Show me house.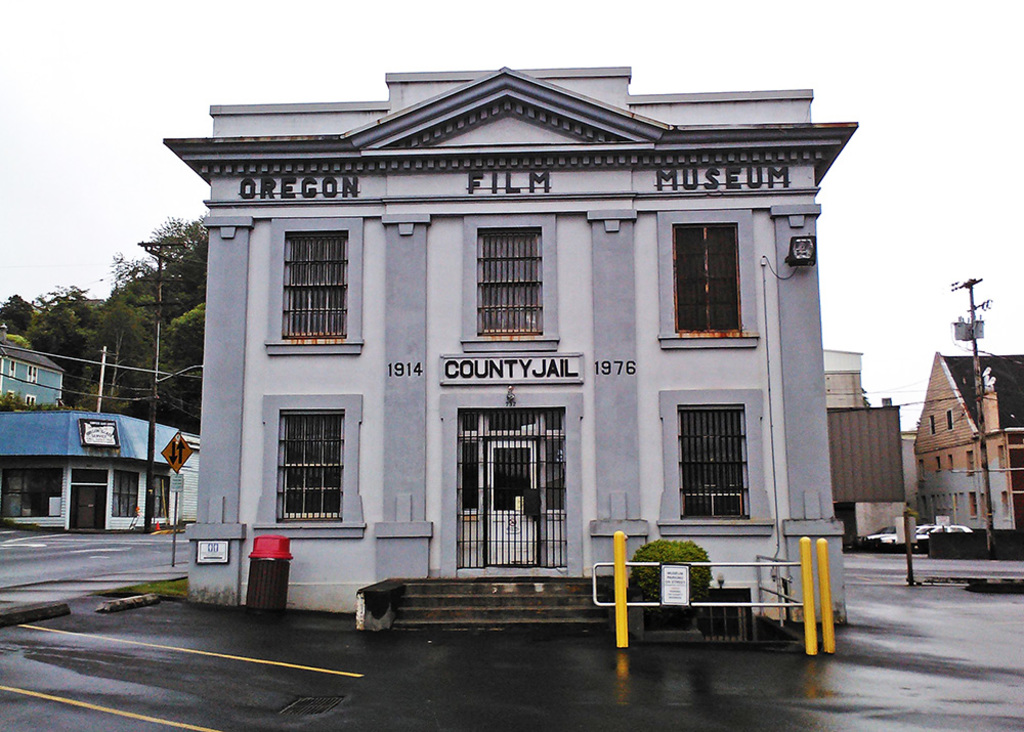
house is here: bbox=(162, 61, 857, 623).
